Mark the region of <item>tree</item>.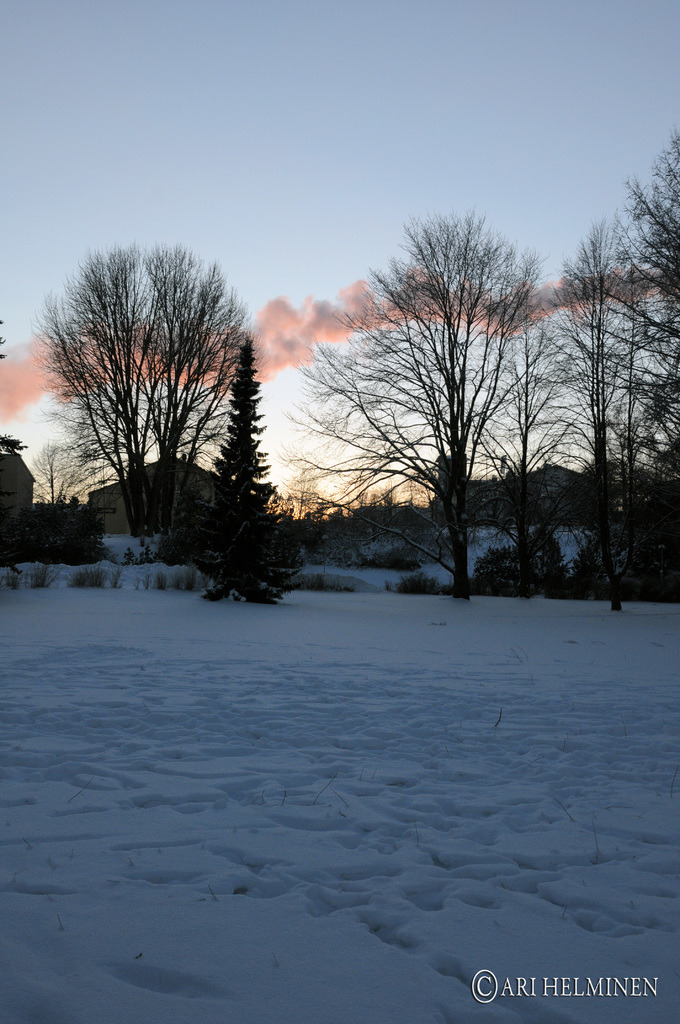
Region: crop(563, 123, 679, 606).
